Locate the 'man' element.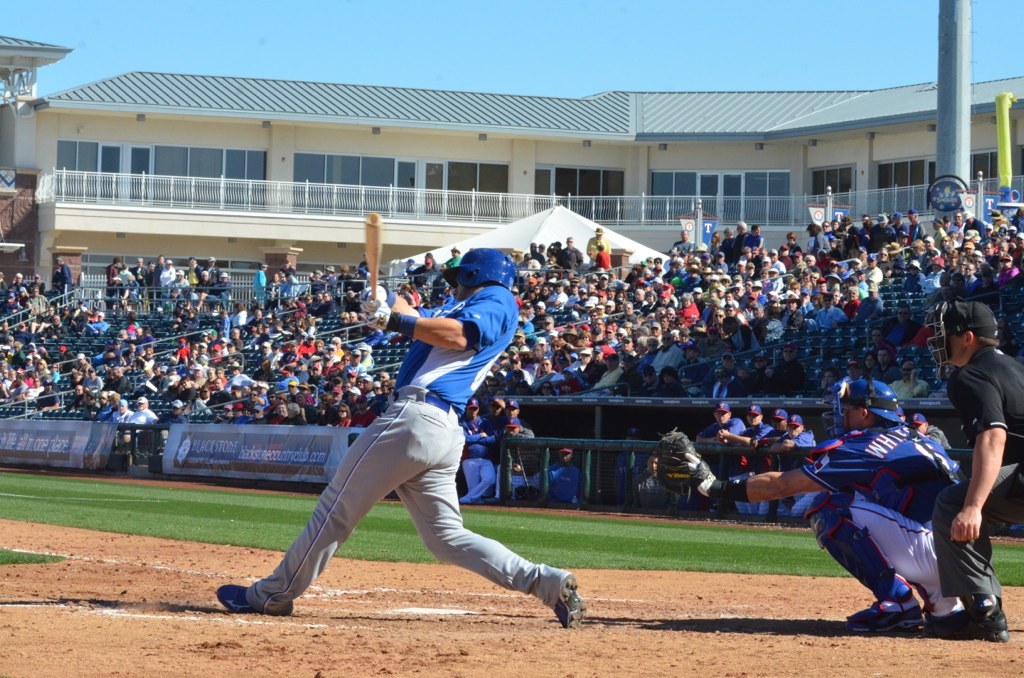
Element bbox: box(54, 260, 73, 301).
